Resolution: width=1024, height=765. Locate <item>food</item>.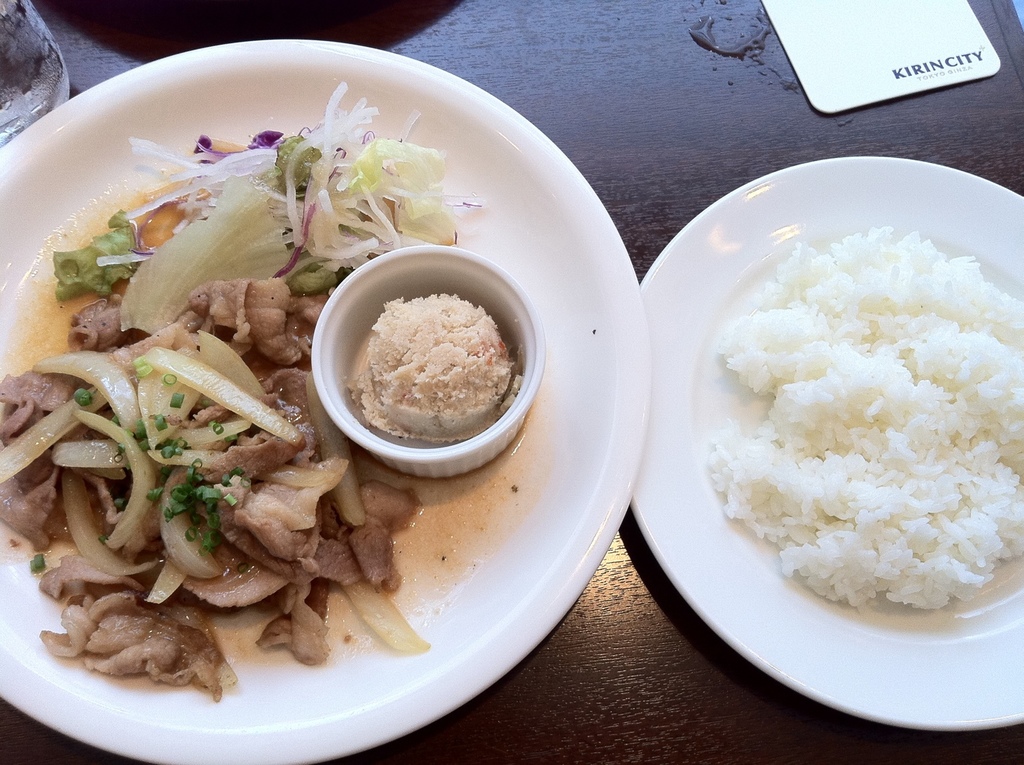
x1=351, y1=287, x2=520, y2=445.
